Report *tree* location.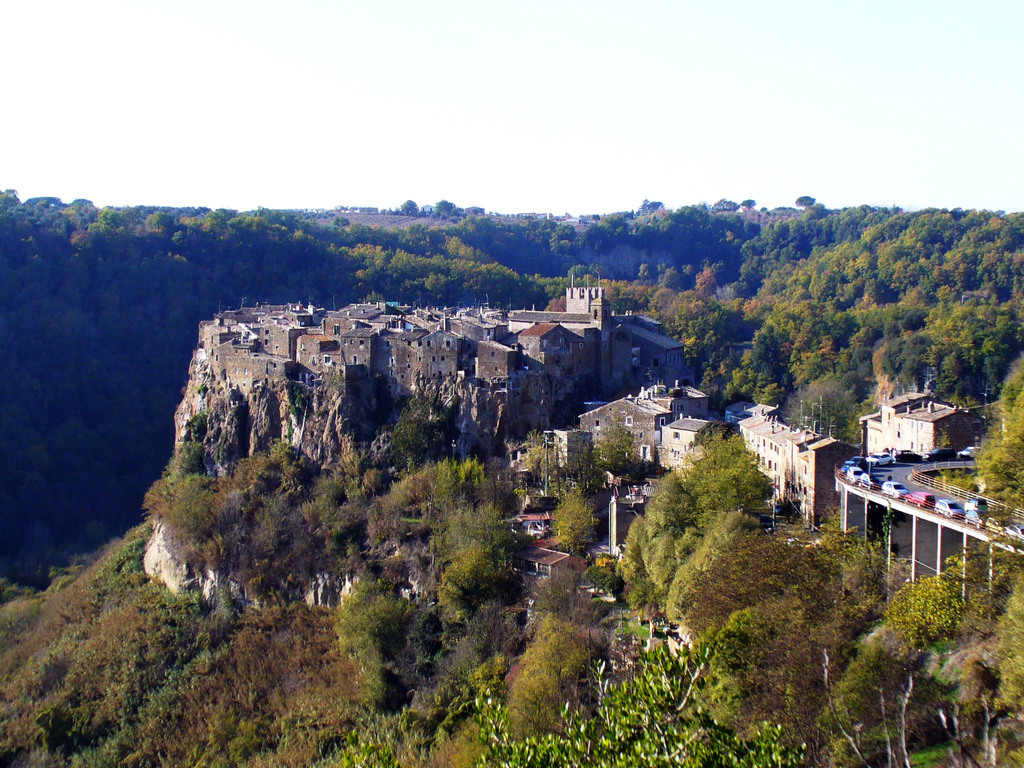
Report: 977/367/1023/521.
